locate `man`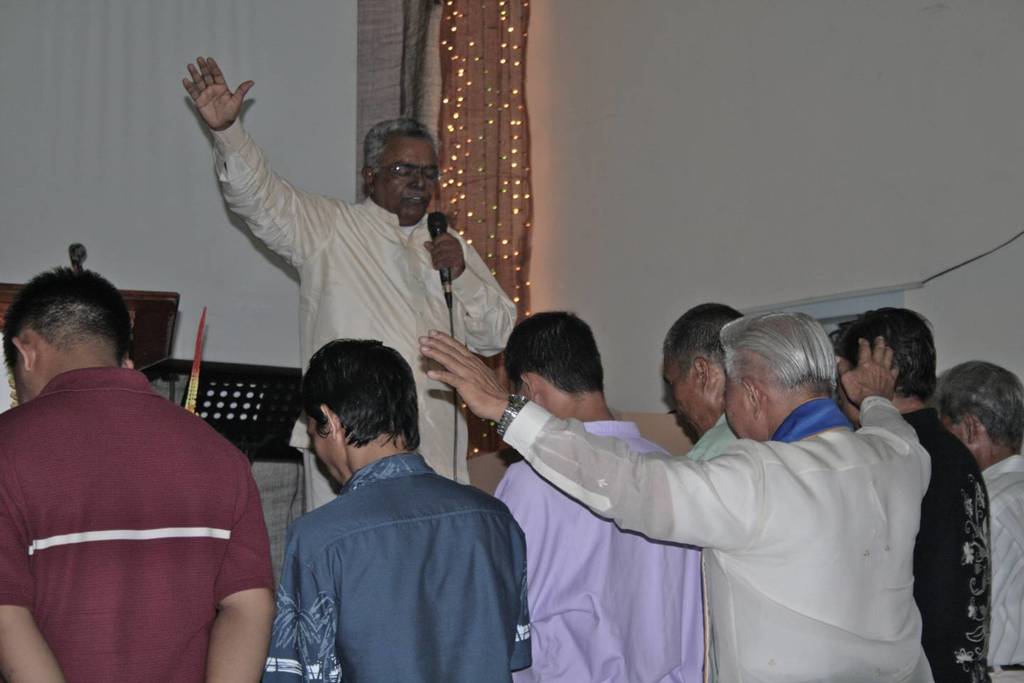
x1=175, y1=48, x2=533, y2=520
